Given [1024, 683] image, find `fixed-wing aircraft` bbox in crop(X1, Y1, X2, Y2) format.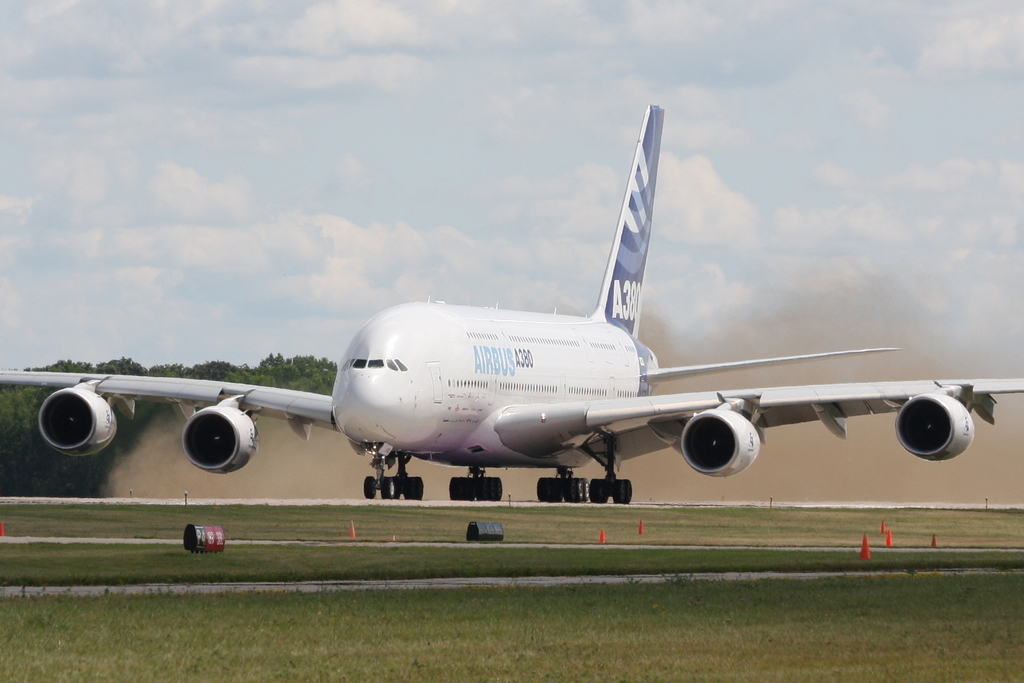
crop(0, 99, 1018, 499).
